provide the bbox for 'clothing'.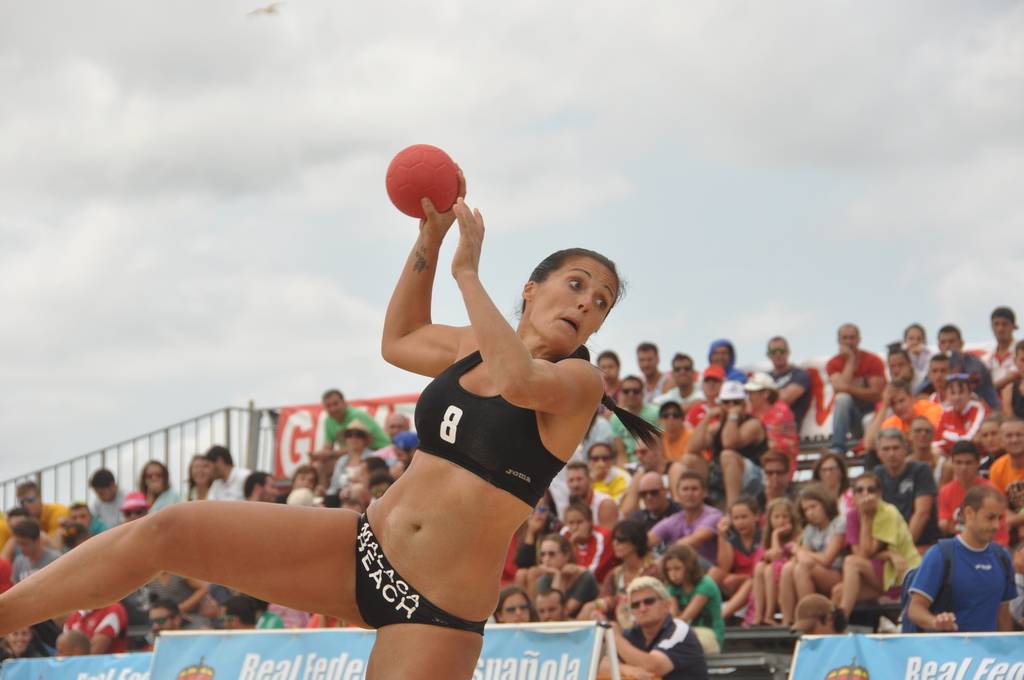
rect(667, 569, 728, 656).
